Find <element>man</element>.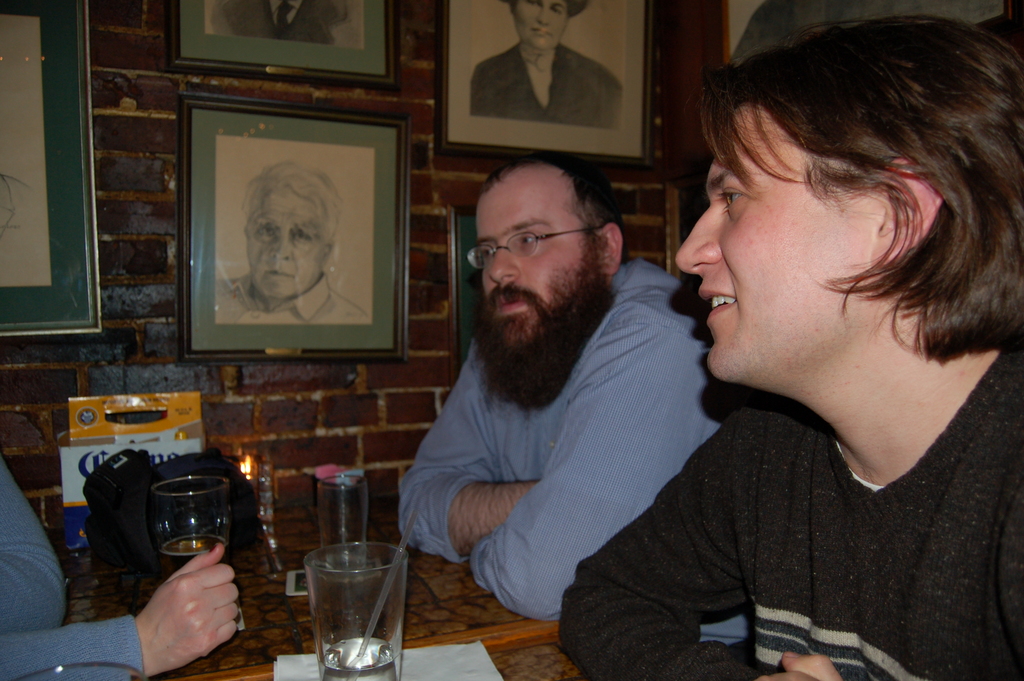
x1=372 y1=144 x2=781 y2=650.
